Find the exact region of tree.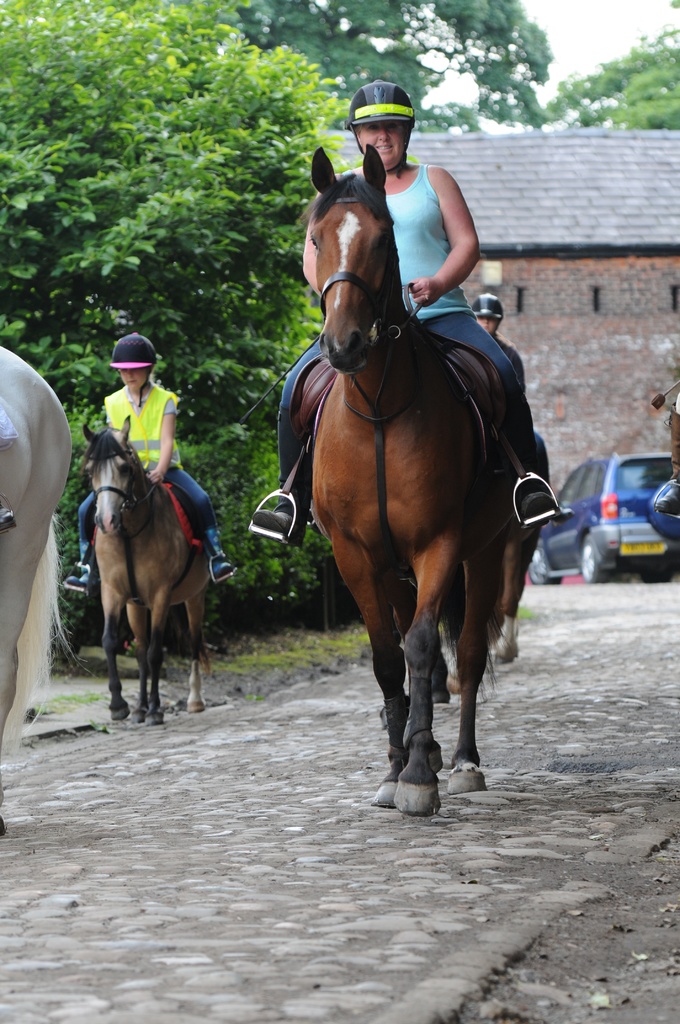
Exact region: rect(0, 0, 346, 410).
